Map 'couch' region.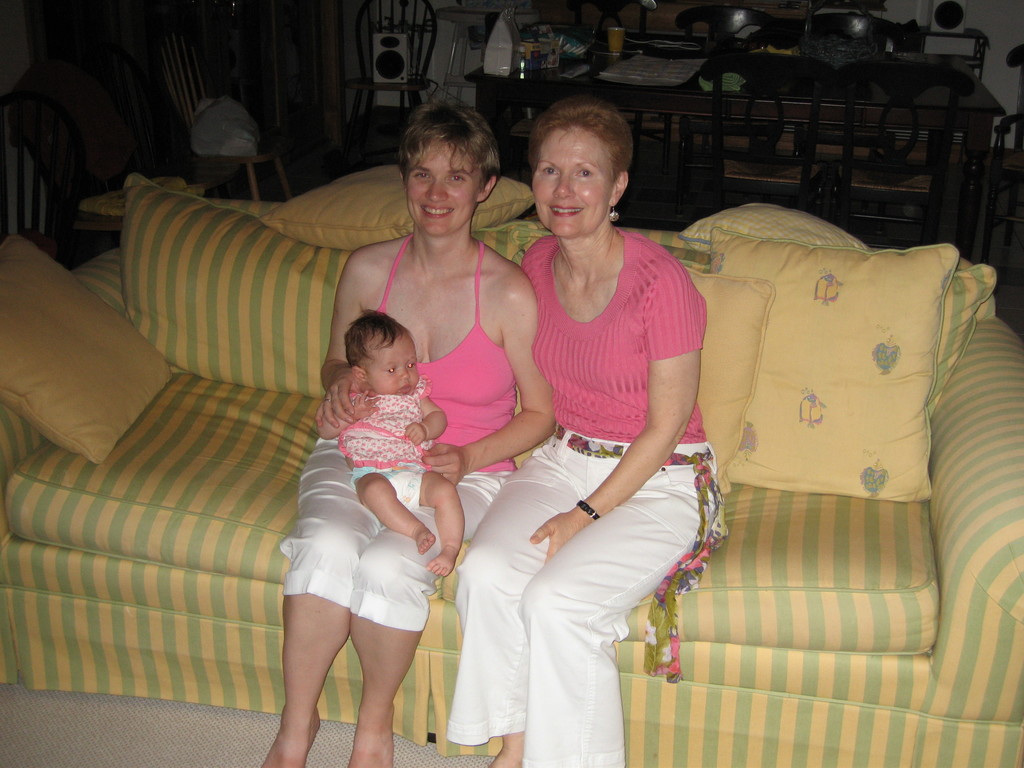
Mapped to region(40, 158, 977, 757).
